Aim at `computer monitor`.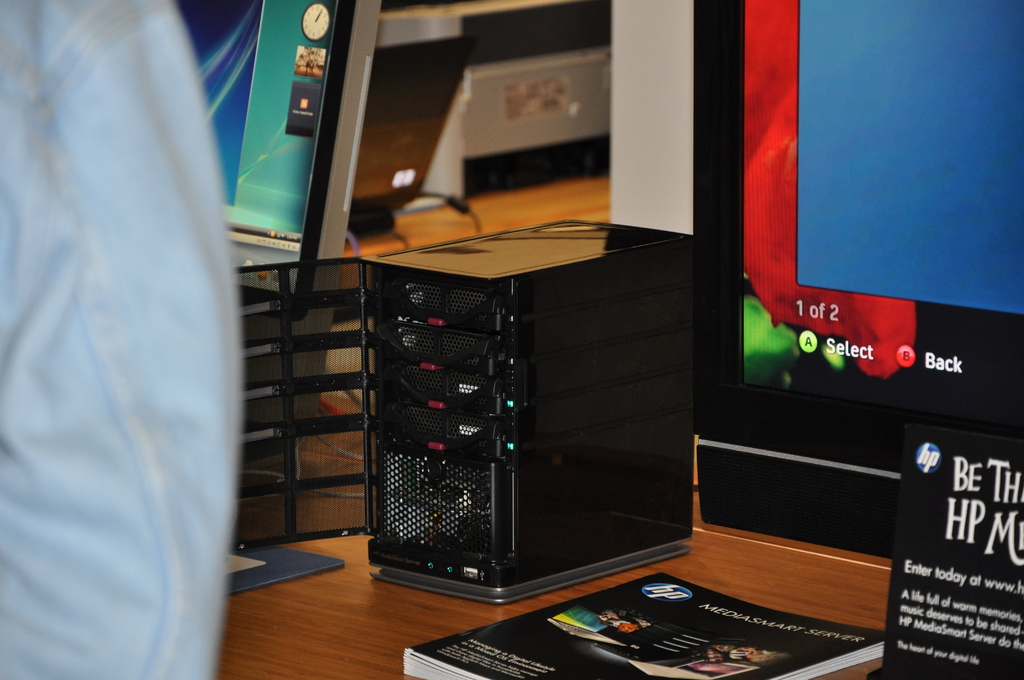
Aimed at [710, 0, 1007, 609].
